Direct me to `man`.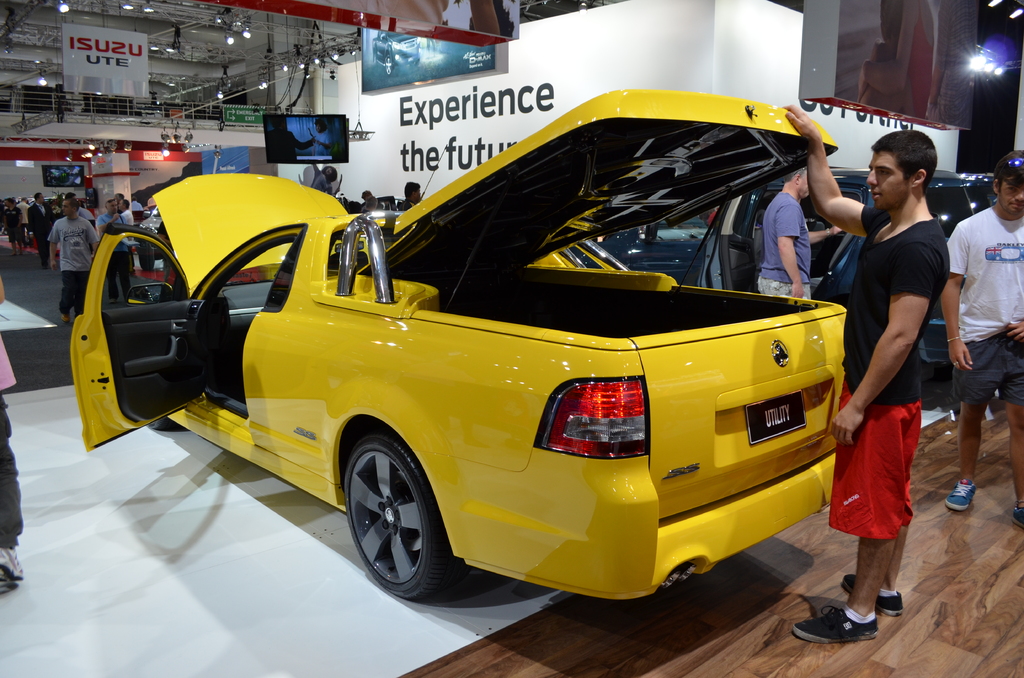
Direction: 28, 191, 54, 265.
